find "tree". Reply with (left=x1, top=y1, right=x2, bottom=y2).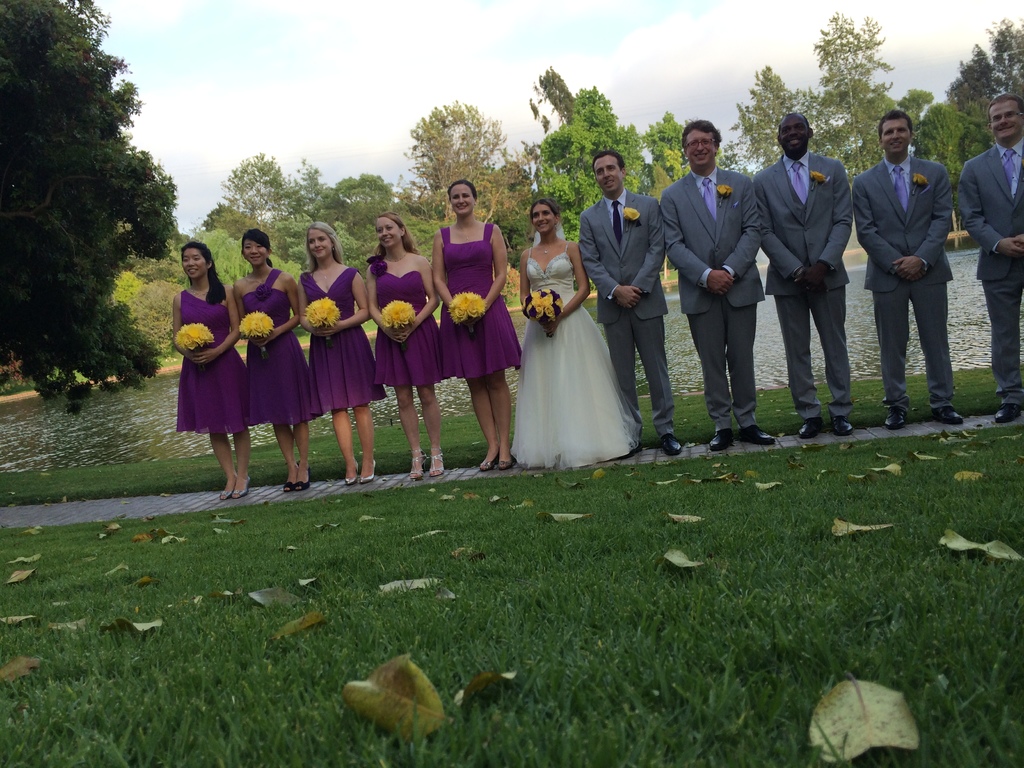
(left=202, top=196, right=284, bottom=252).
